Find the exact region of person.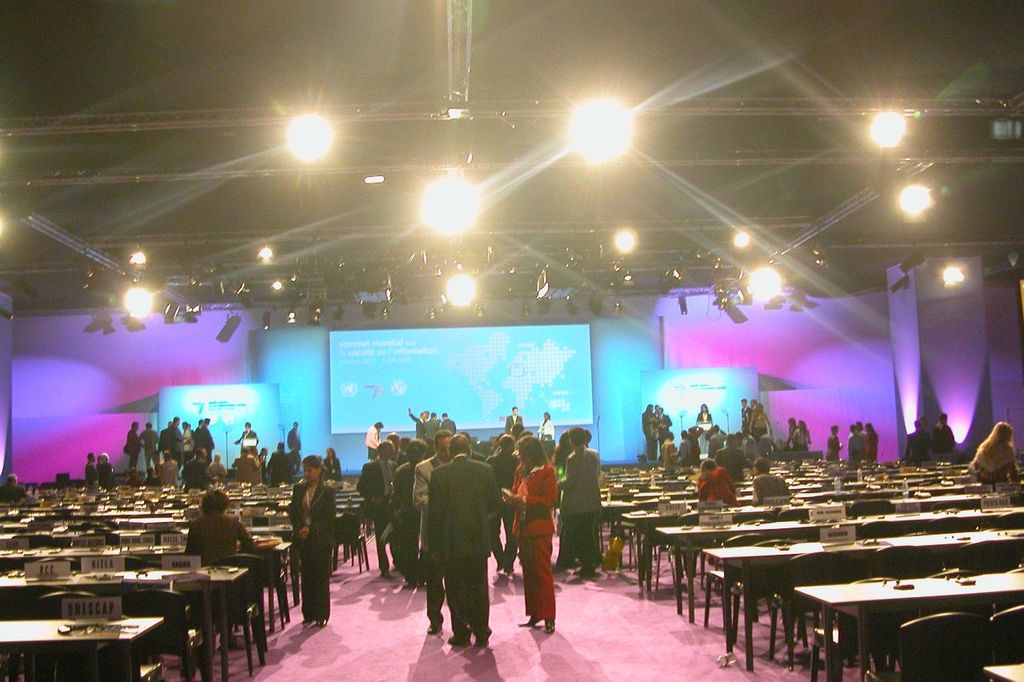
Exact region: box=[184, 484, 263, 647].
